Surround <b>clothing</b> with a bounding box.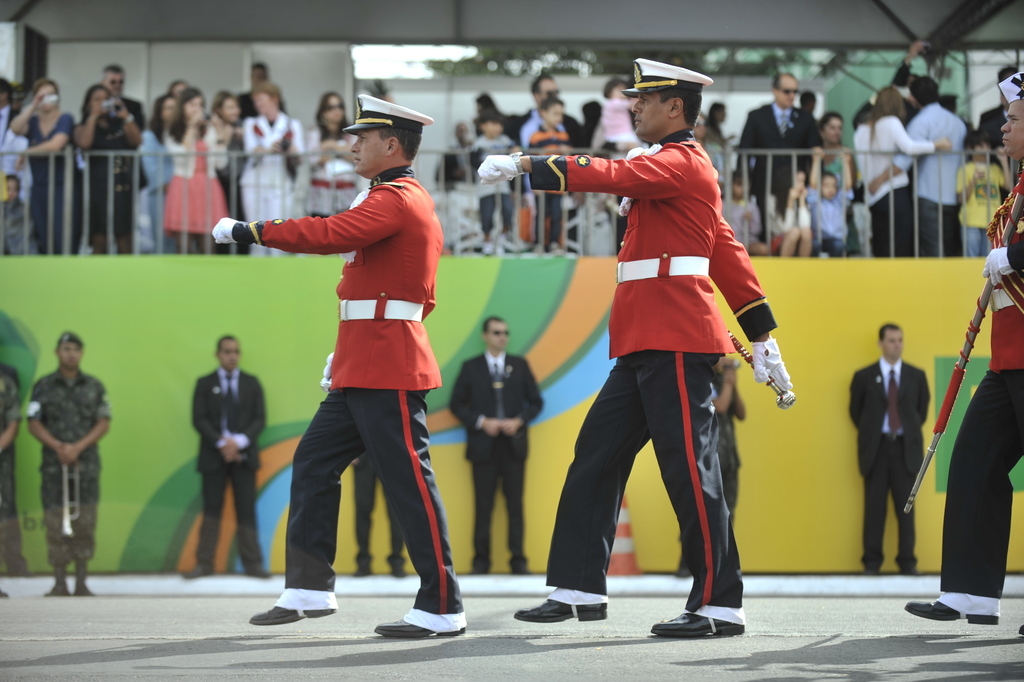
<box>457,349,542,559</box>.
